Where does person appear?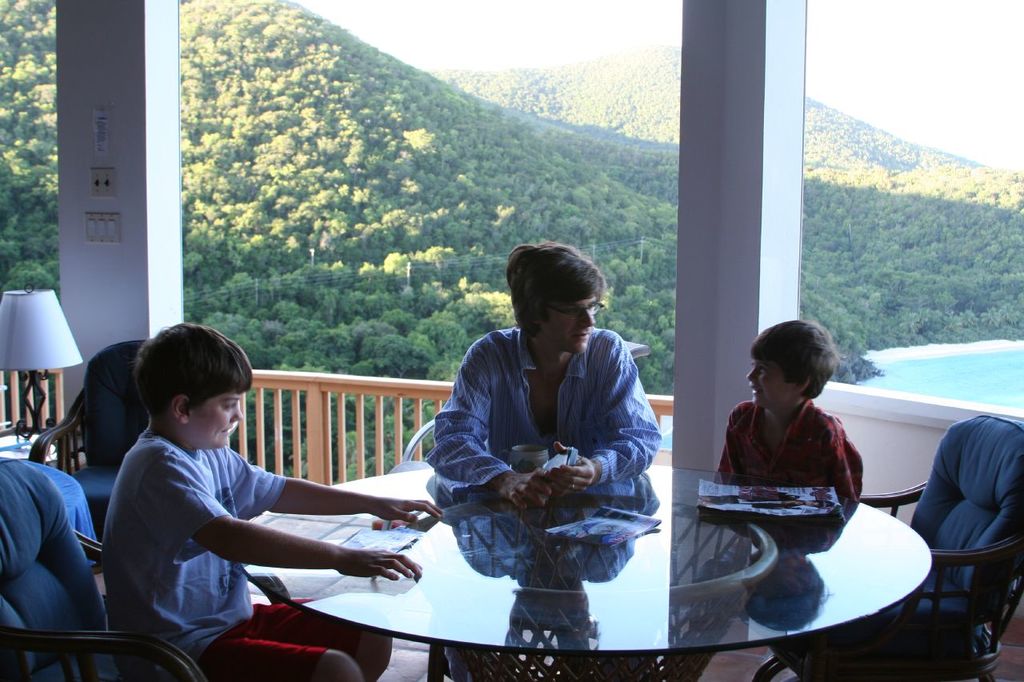
Appears at [98,317,434,681].
